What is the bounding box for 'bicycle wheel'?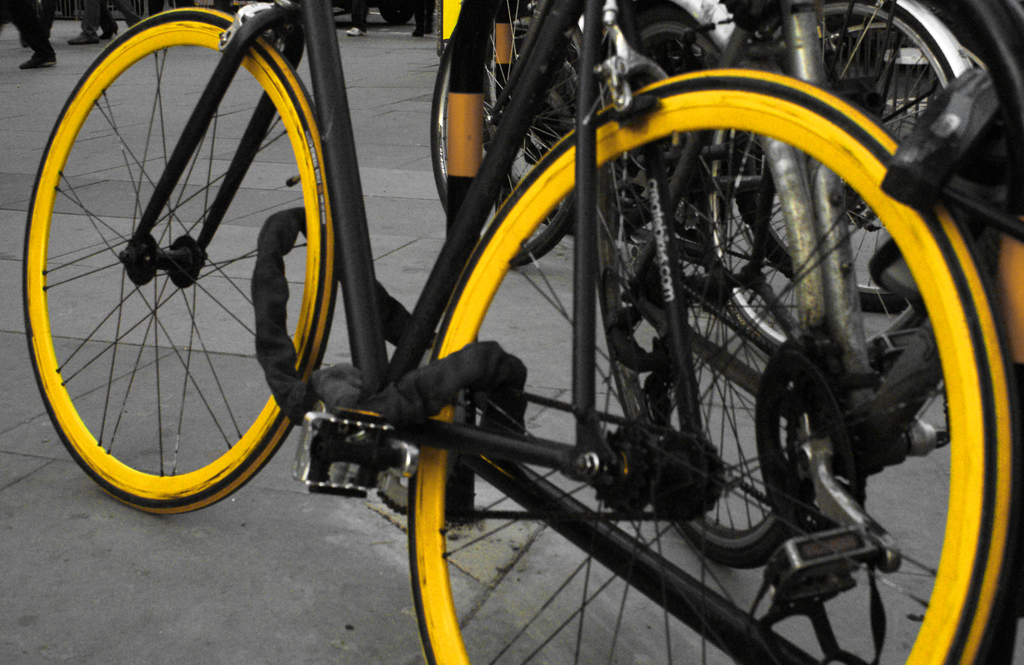
[430,0,593,274].
